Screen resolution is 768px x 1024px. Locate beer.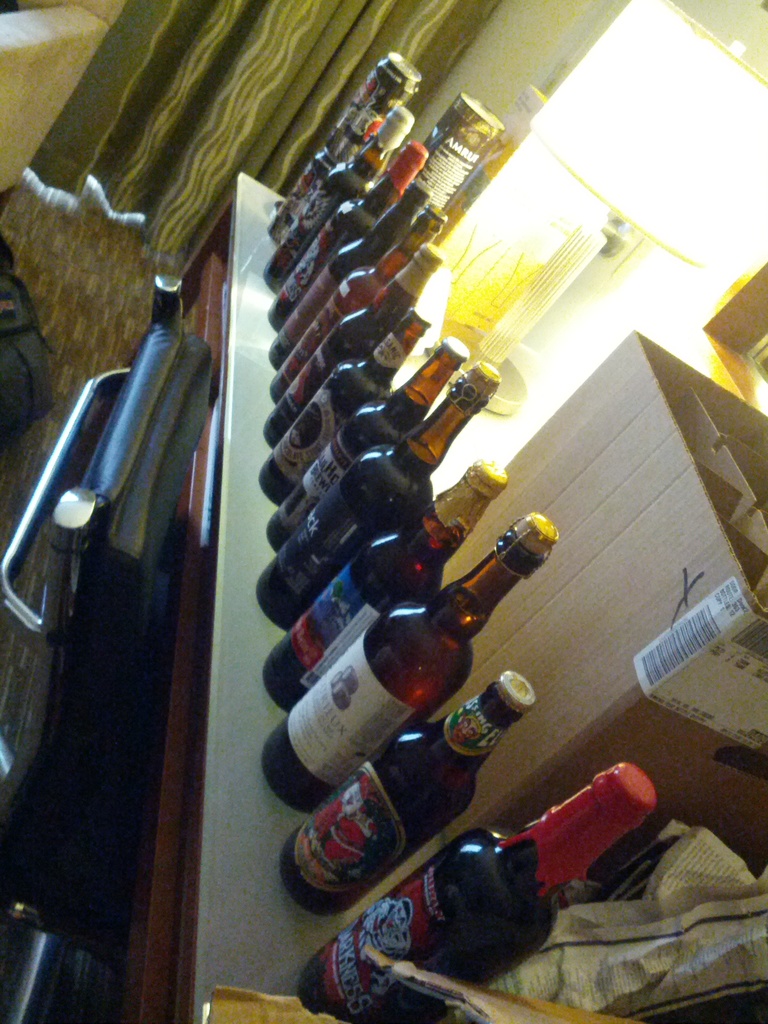
266/115/408/295.
